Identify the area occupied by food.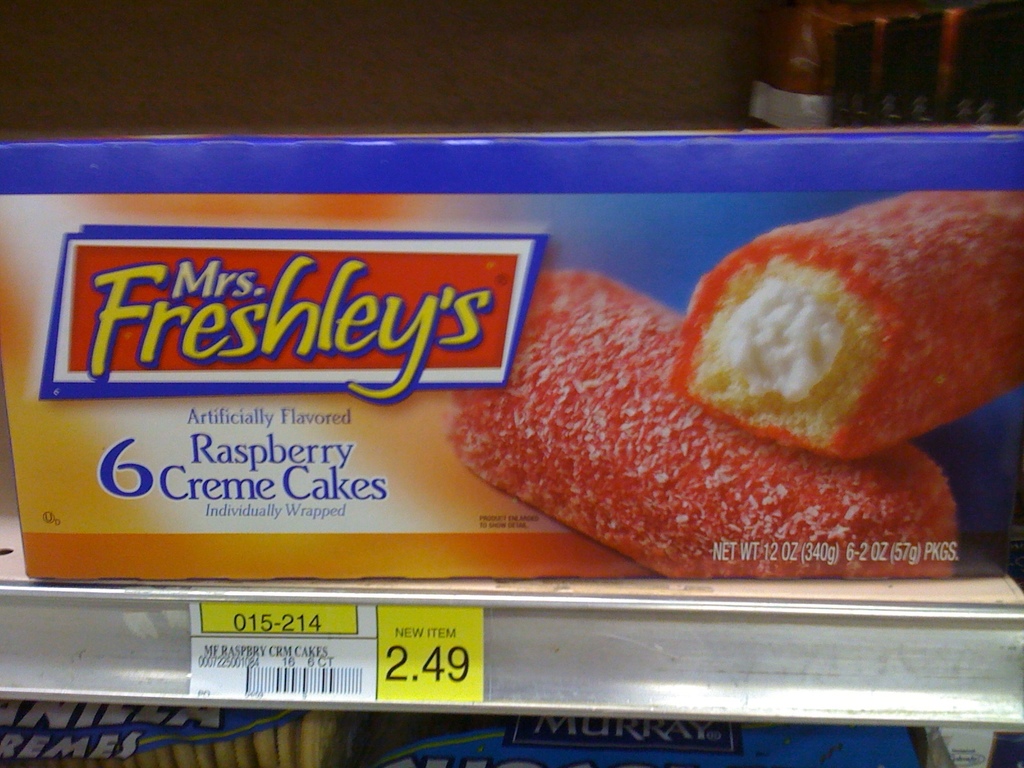
Area: {"x1": 680, "y1": 189, "x2": 1007, "y2": 427}.
